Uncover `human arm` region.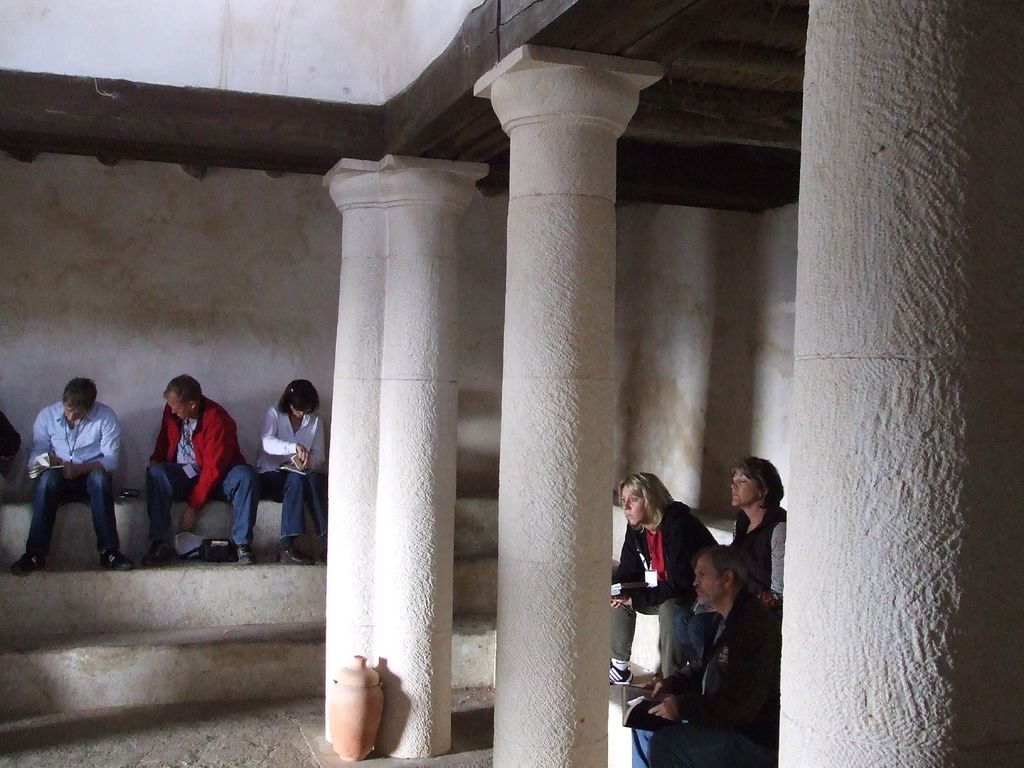
Uncovered: 604/507/702/607.
